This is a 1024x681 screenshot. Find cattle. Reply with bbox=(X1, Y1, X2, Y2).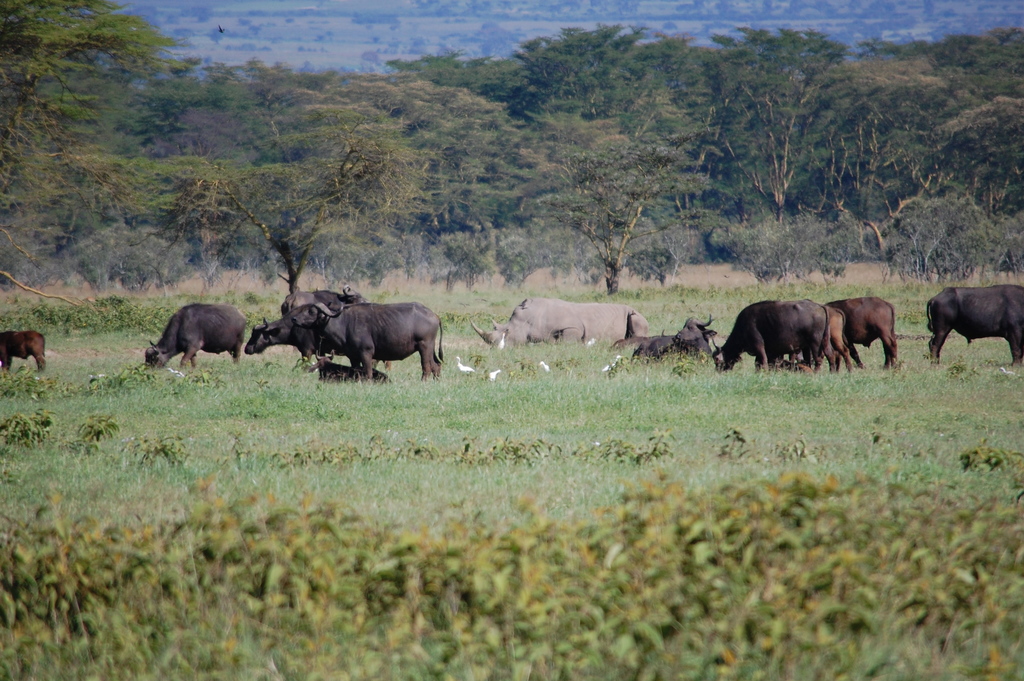
bbox=(464, 295, 645, 352).
